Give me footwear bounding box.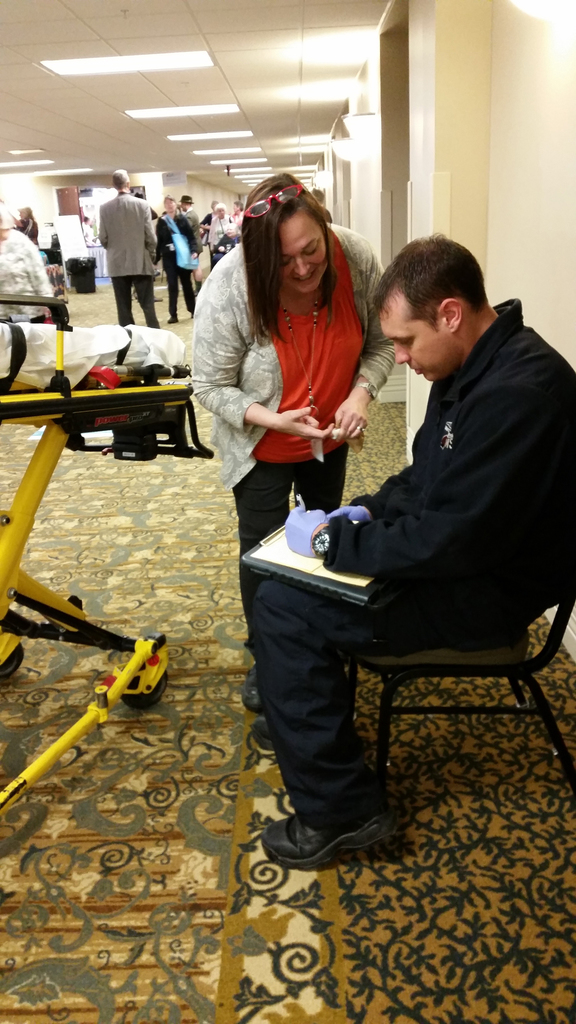
195,291,198,296.
